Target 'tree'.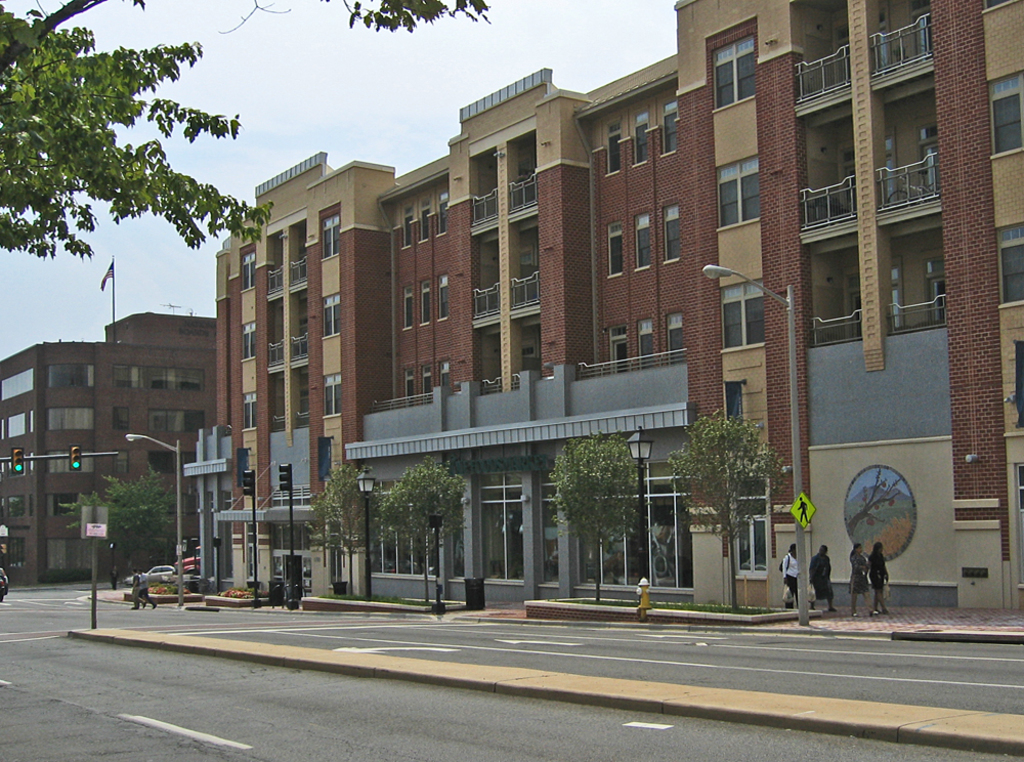
Target region: crop(539, 429, 647, 603).
